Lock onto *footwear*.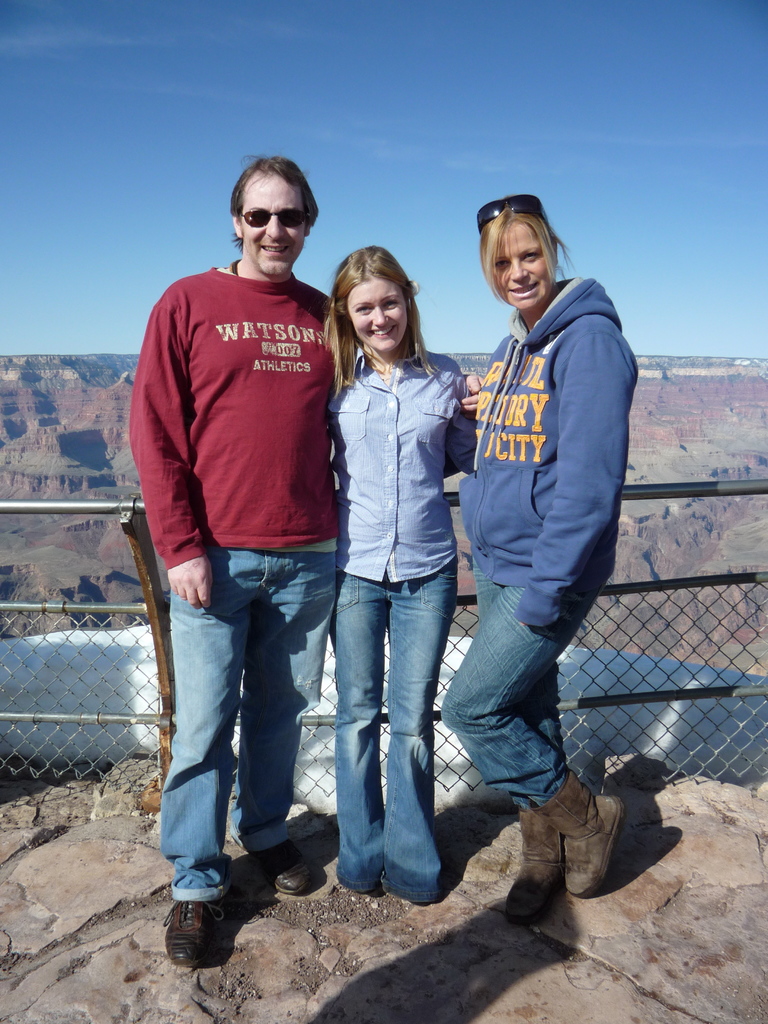
Locked: pyautogui.locateOnScreen(260, 829, 318, 903).
